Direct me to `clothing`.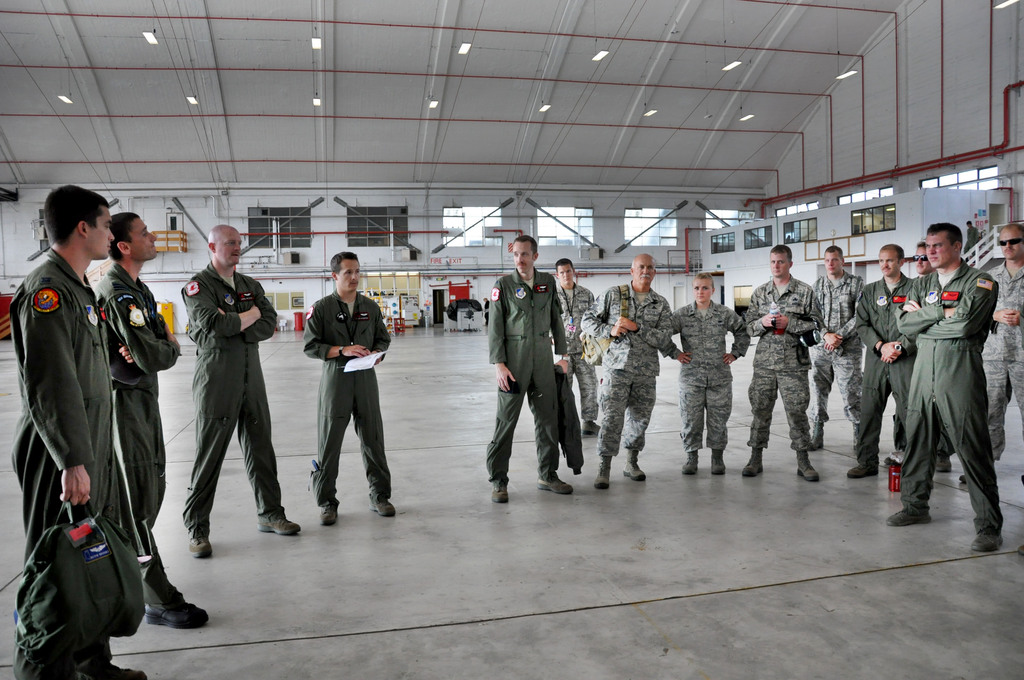
Direction: left=742, top=275, right=826, bottom=448.
